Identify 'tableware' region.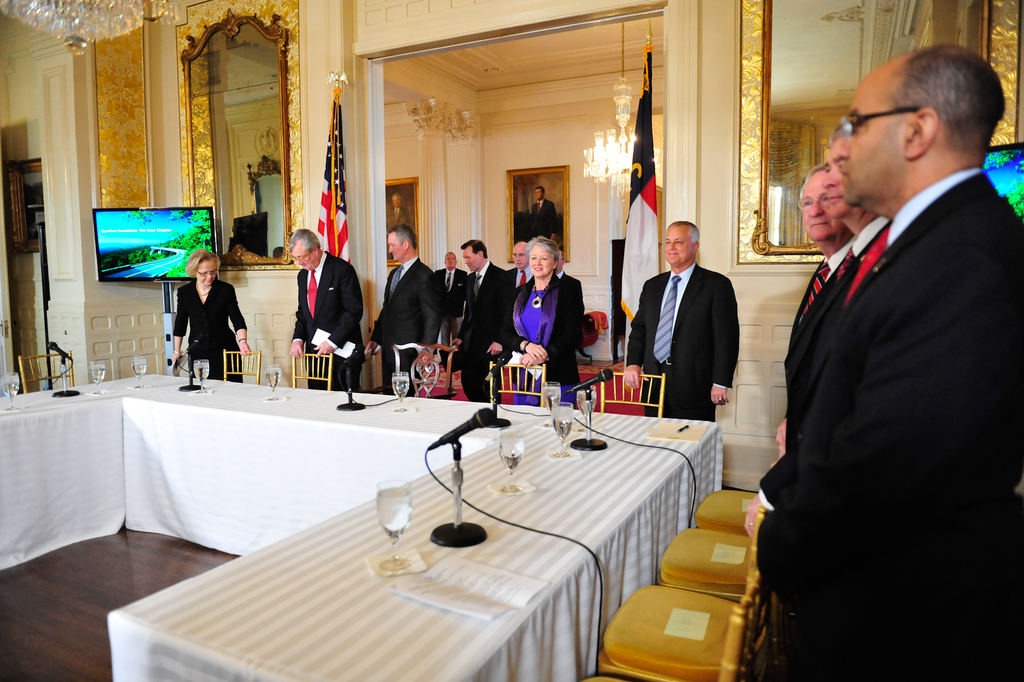
Region: 542:380:564:429.
